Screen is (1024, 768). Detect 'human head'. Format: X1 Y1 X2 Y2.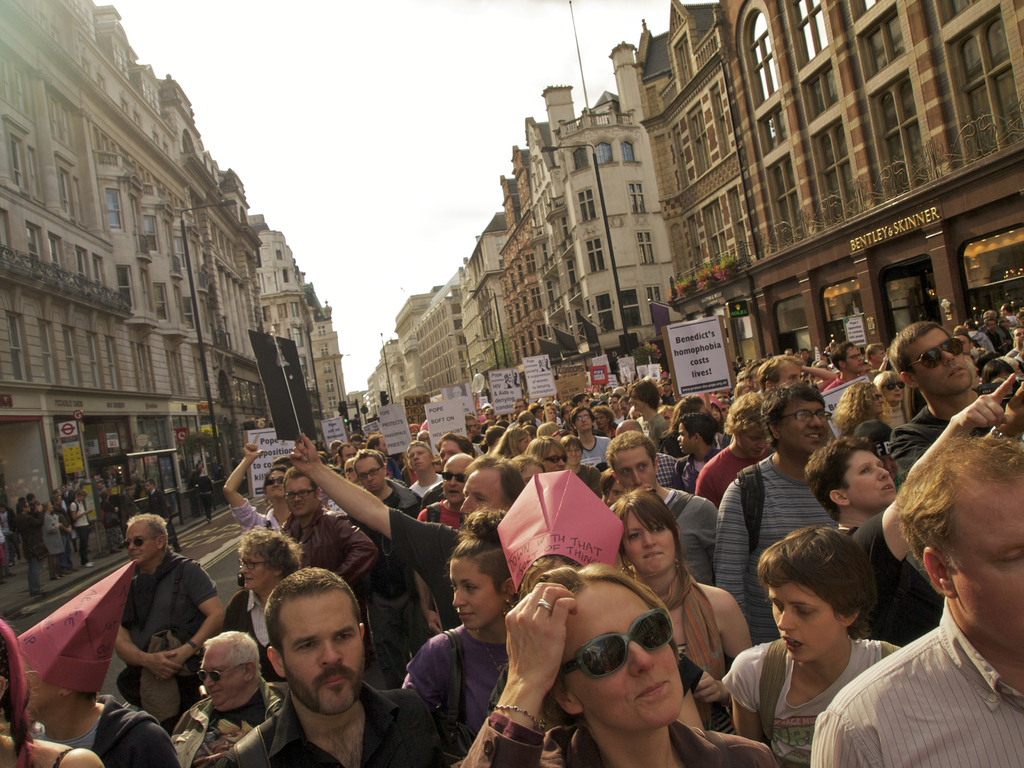
407 440 432 474.
